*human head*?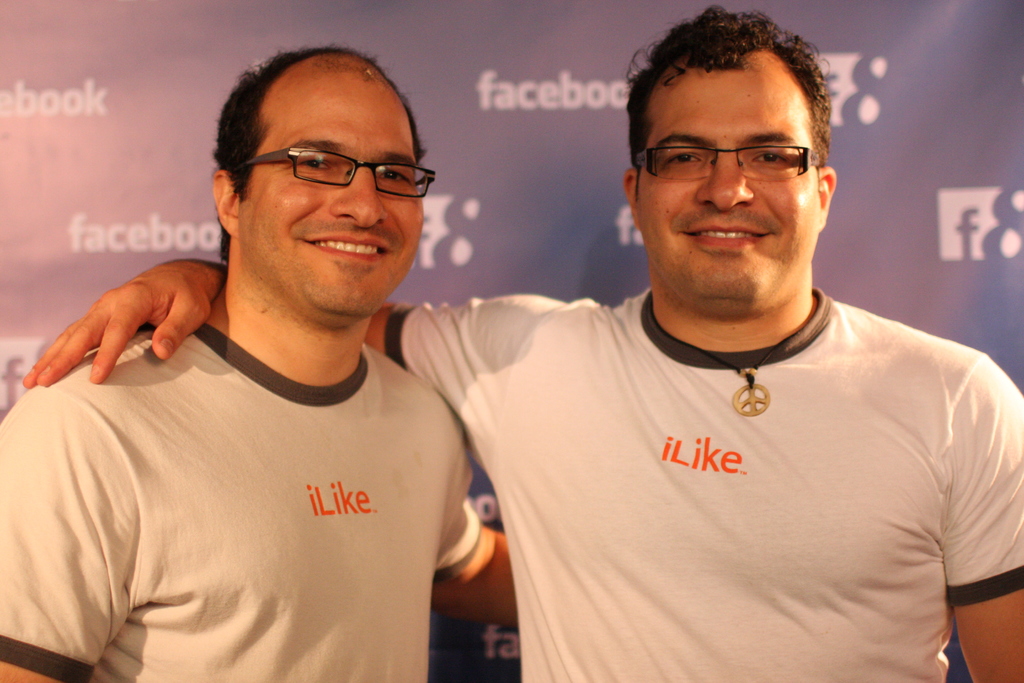
select_region(615, 12, 852, 304)
